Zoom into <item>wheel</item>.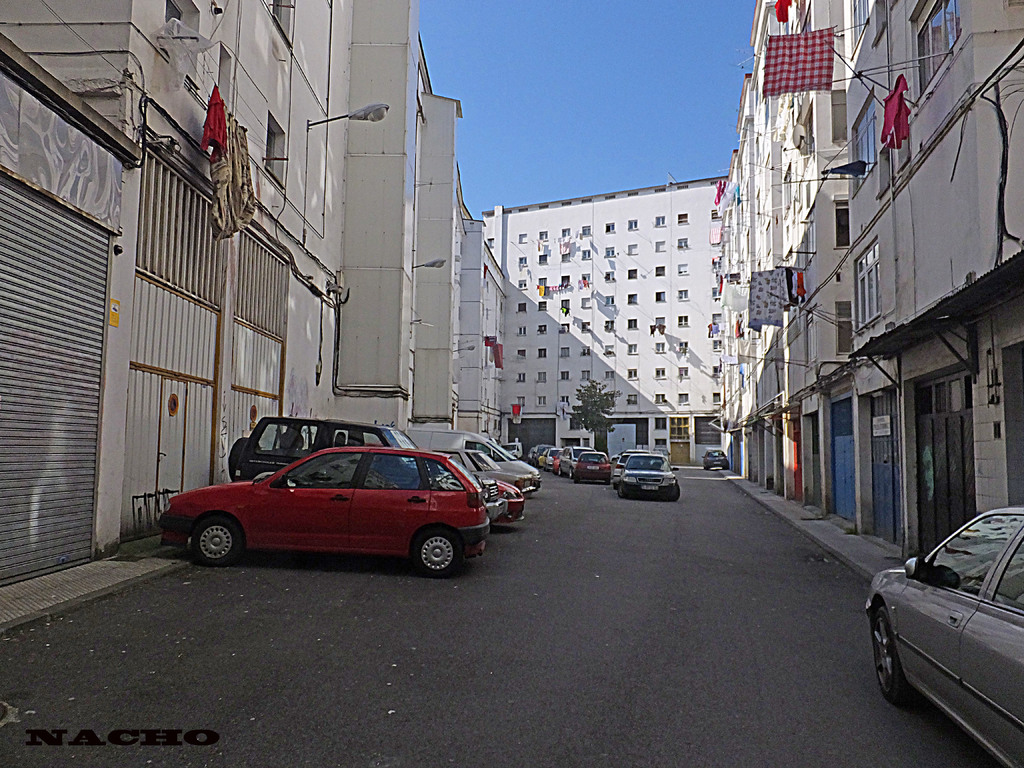
Zoom target: {"left": 412, "top": 527, "right": 461, "bottom": 576}.
